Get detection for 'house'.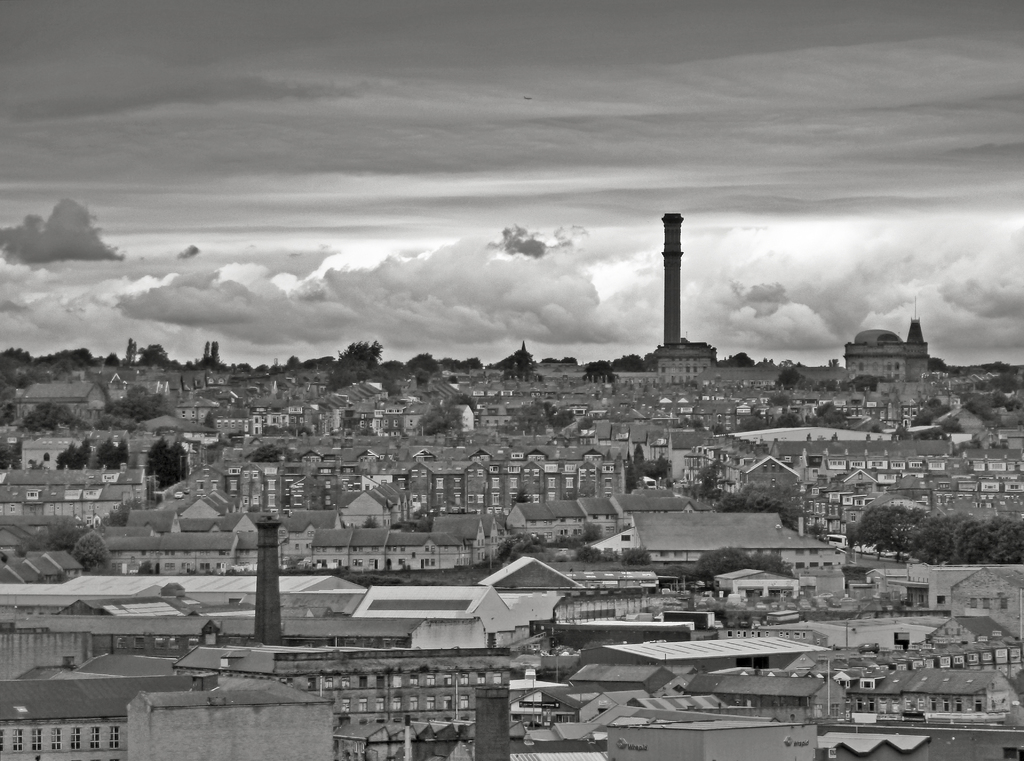
Detection: <box>0,464,163,522</box>.
